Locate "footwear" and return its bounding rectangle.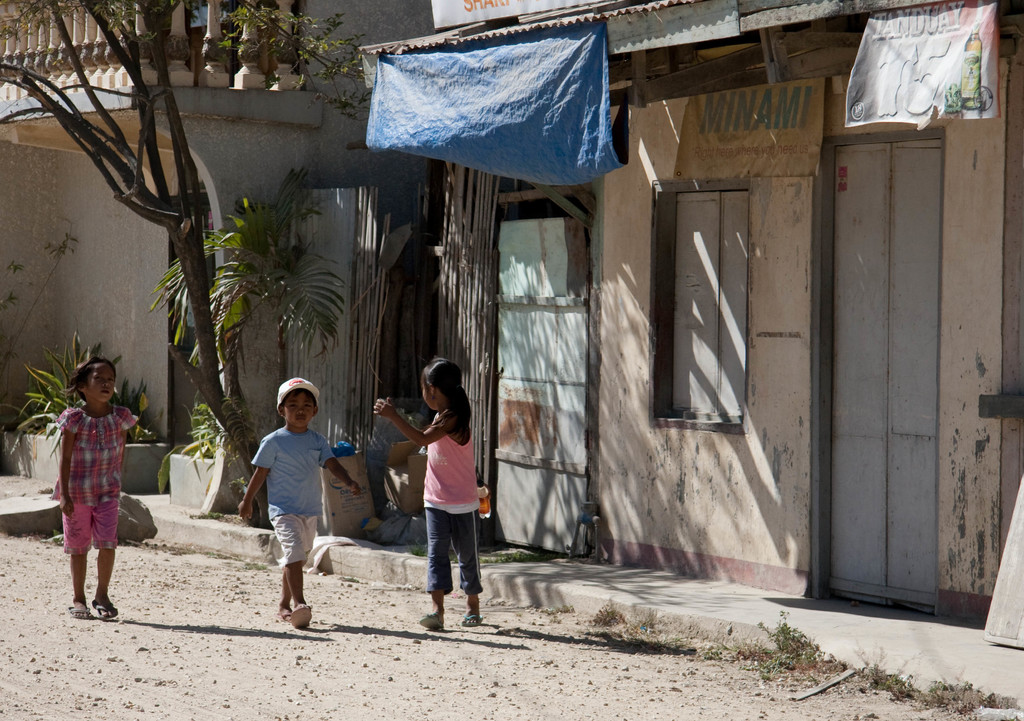
417,610,444,632.
